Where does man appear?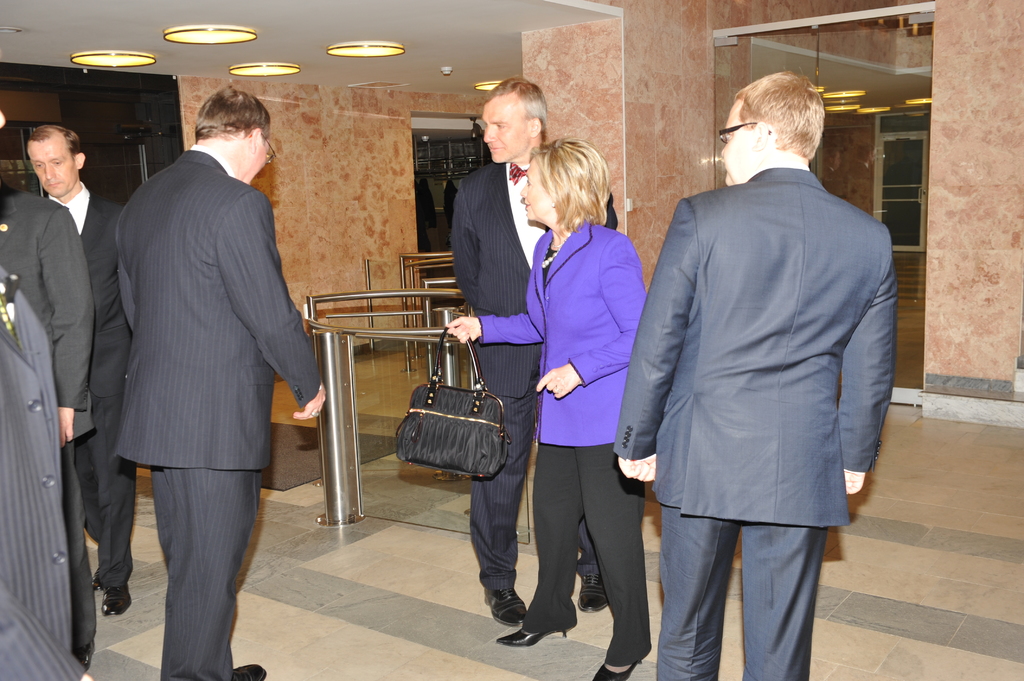
Appears at left=113, top=86, right=326, bottom=680.
